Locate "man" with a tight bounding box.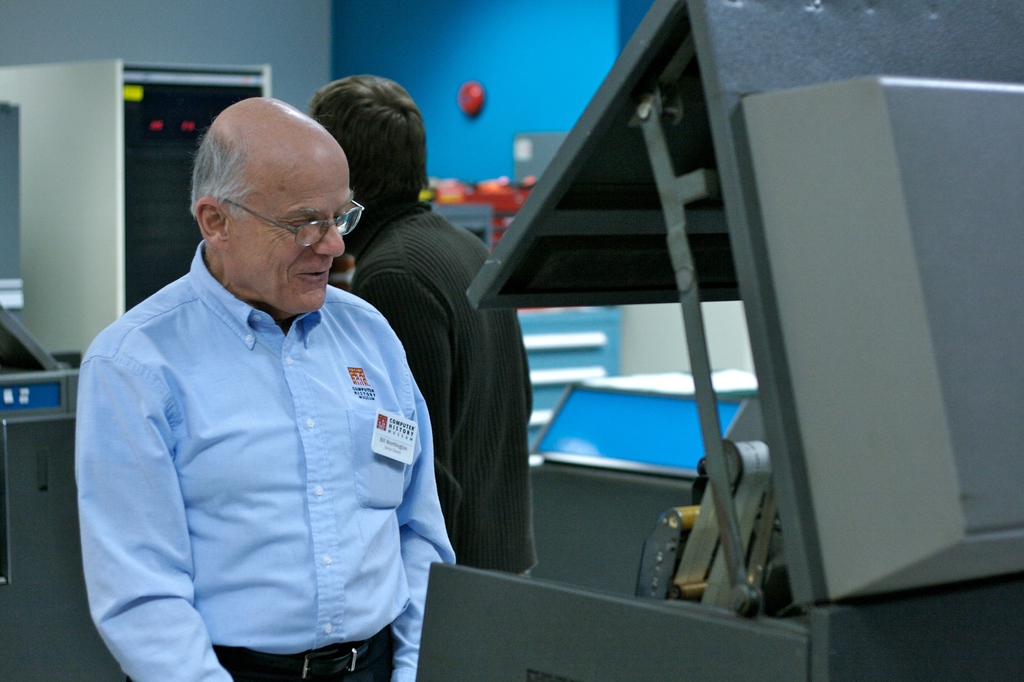
301,66,535,583.
